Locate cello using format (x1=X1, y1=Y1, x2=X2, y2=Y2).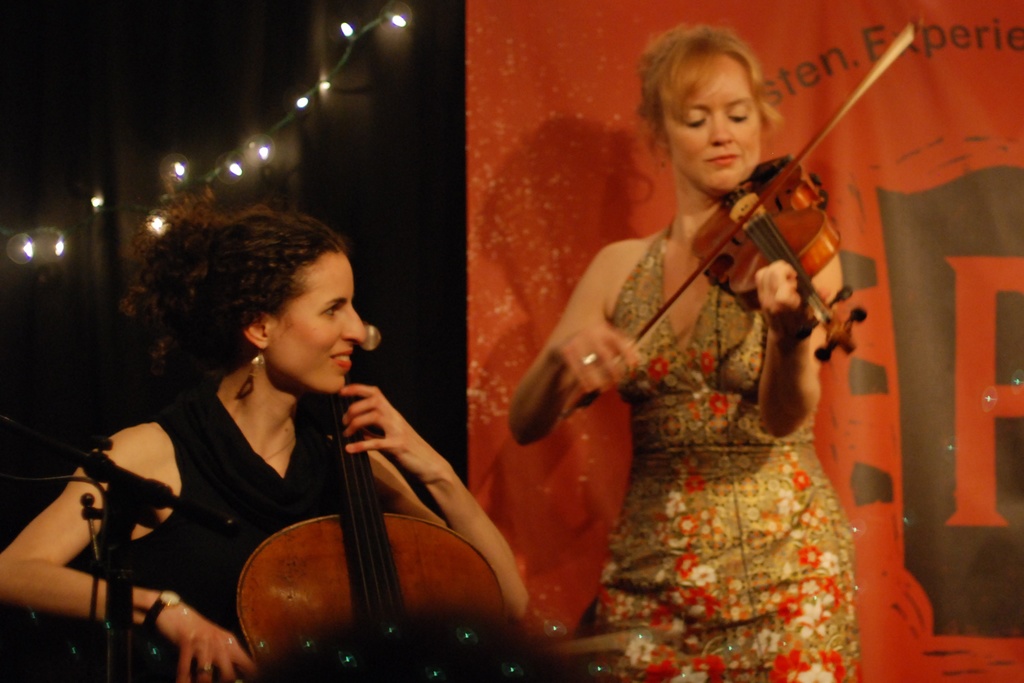
(x1=560, y1=15, x2=926, y2=431).
